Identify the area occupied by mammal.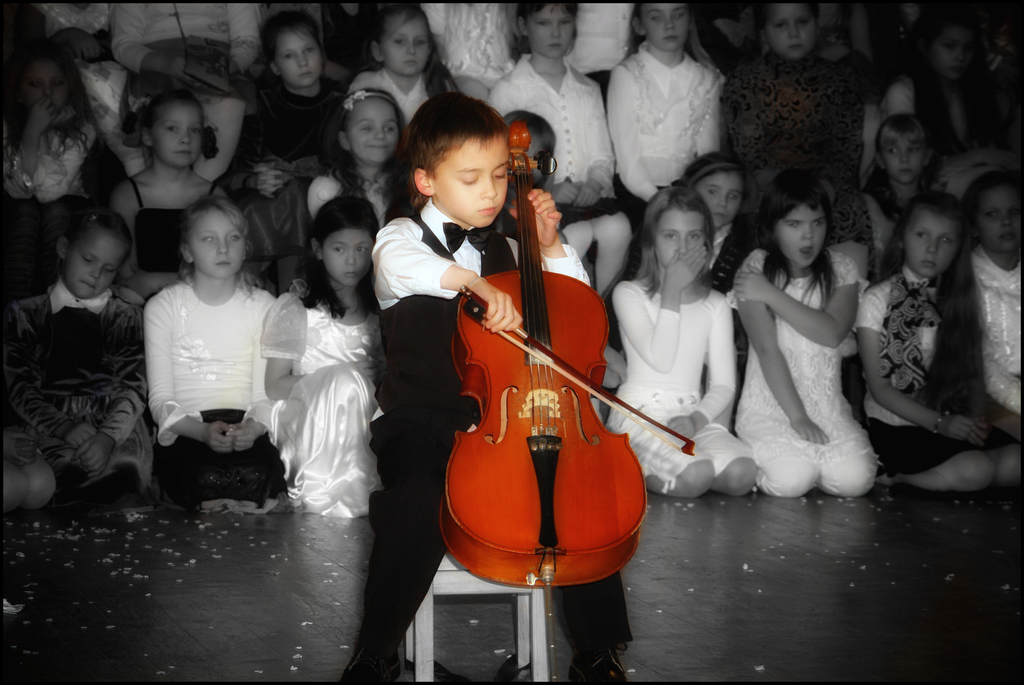
Area: Rect(0, 203, 158, 516).
